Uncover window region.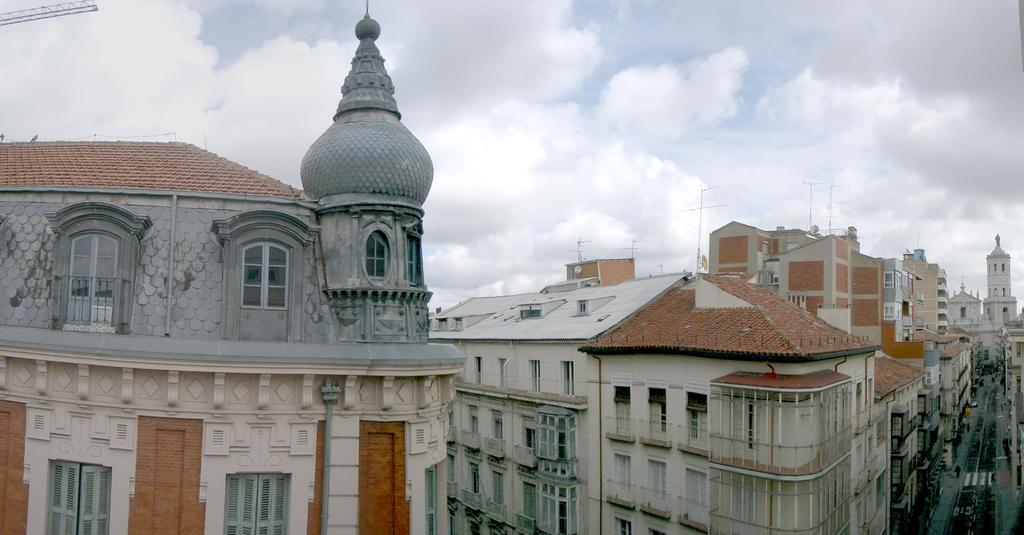
Uncovered: select_region(610, 510, 630, 534).
